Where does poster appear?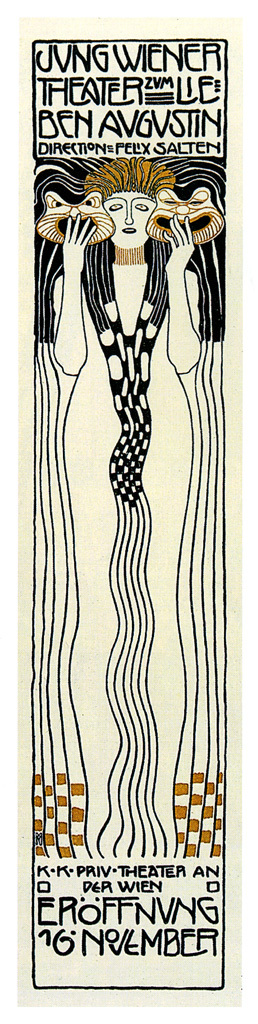
Appears at 0,5,257,1023.
